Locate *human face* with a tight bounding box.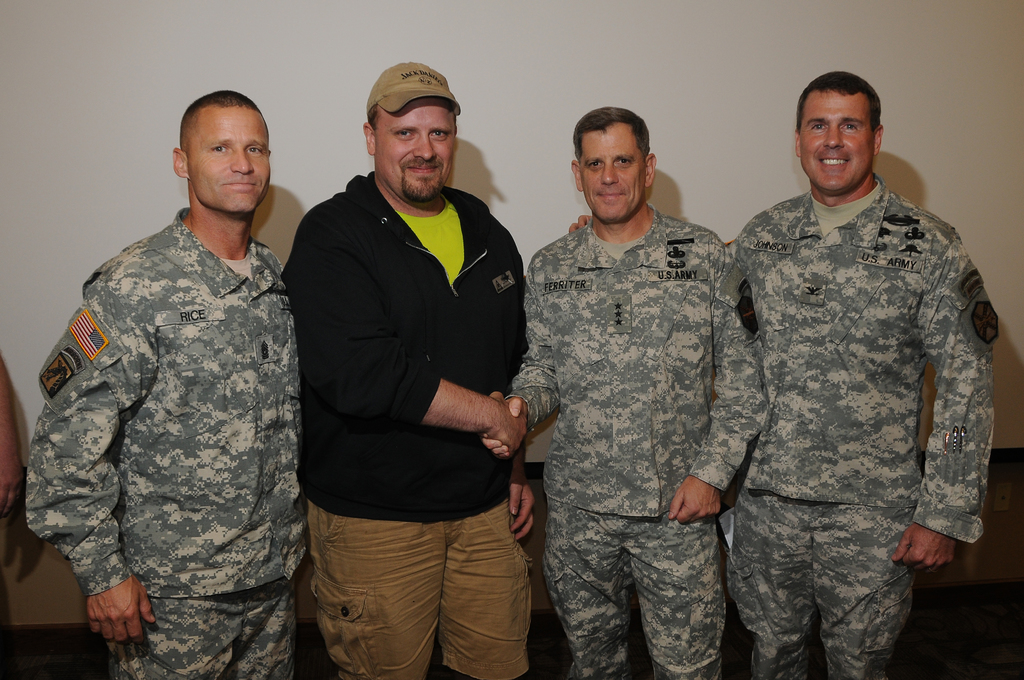
region(796, 92, 872, 193).
